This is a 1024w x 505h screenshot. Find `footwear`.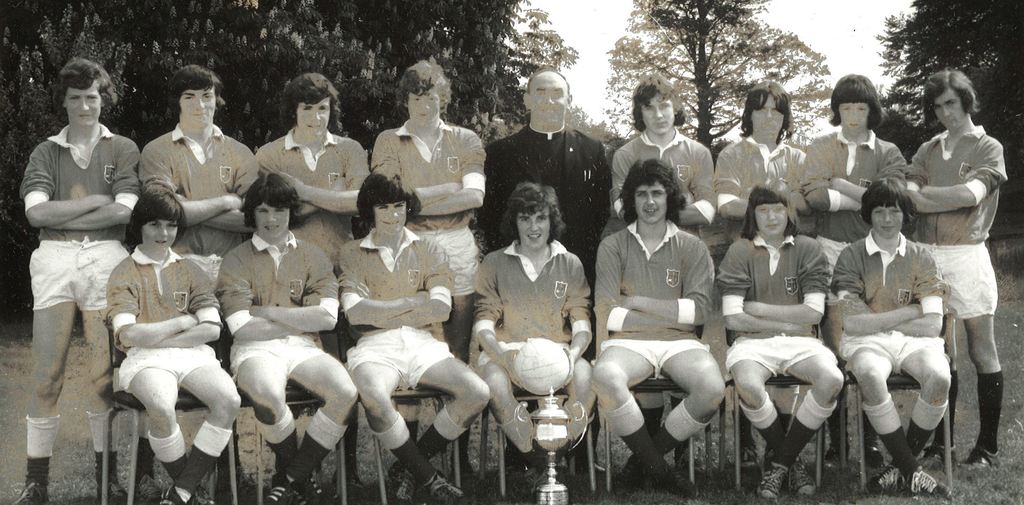
Bounding box: [left=394, top=436, right=468, bottom=502].
